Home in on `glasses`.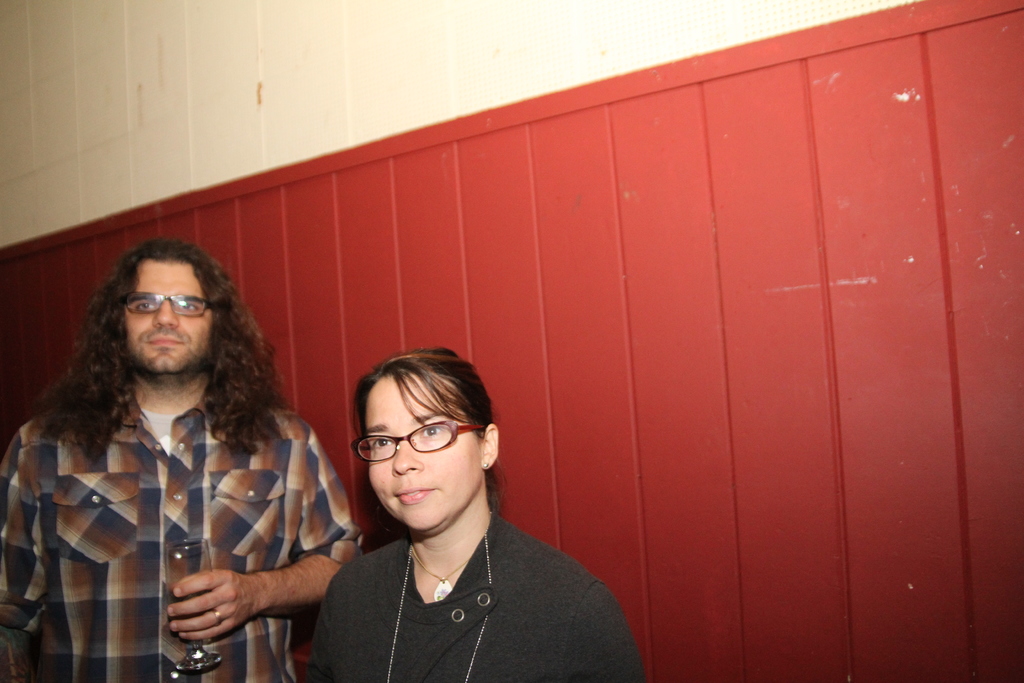
Homed in at box=[351, 413, 487, 466].
